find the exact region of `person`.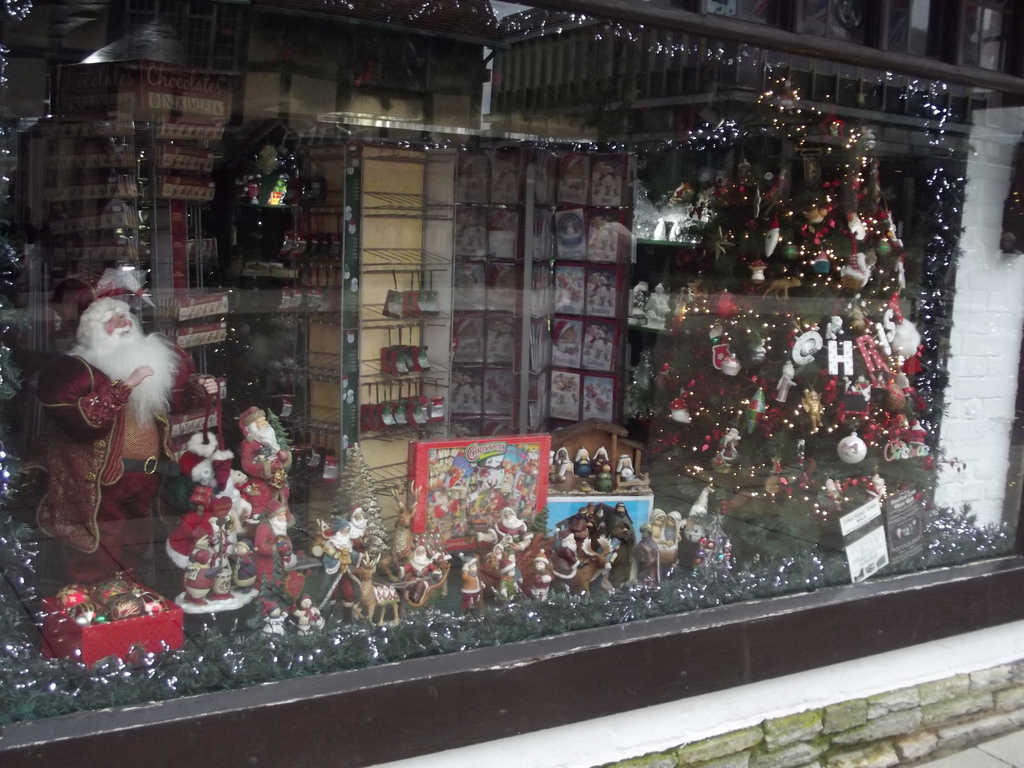
Exact region: pyautogui.locateOnScreen(395, 548, 438, 575).
